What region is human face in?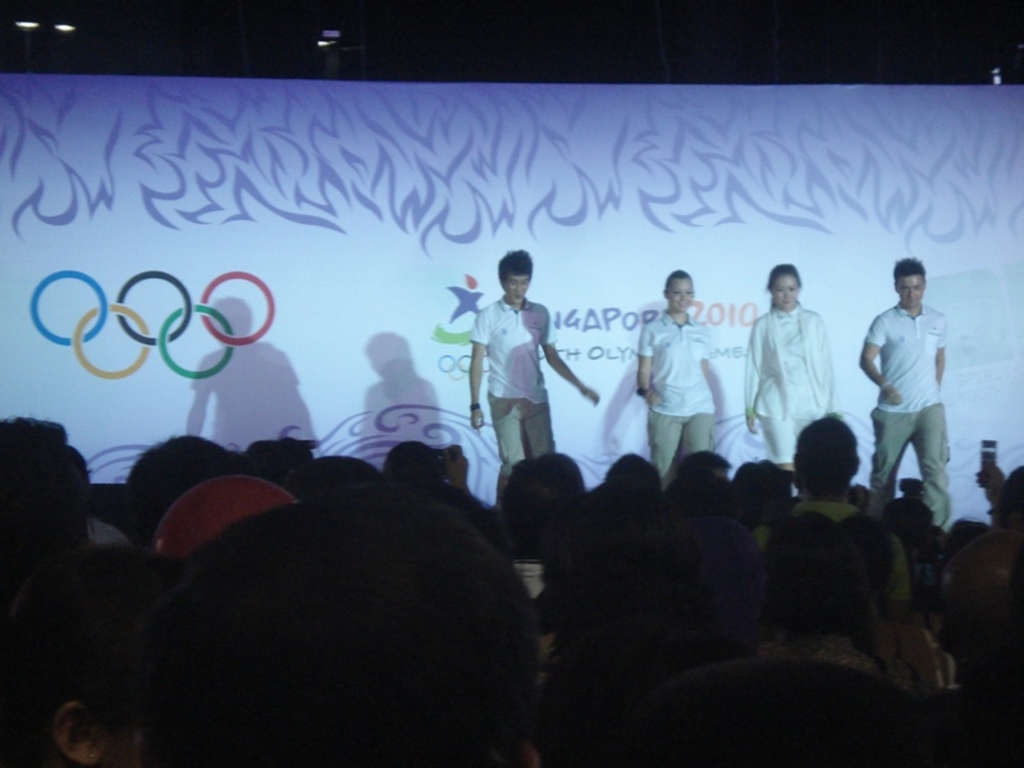
<box>773,274,795,310</box>.
